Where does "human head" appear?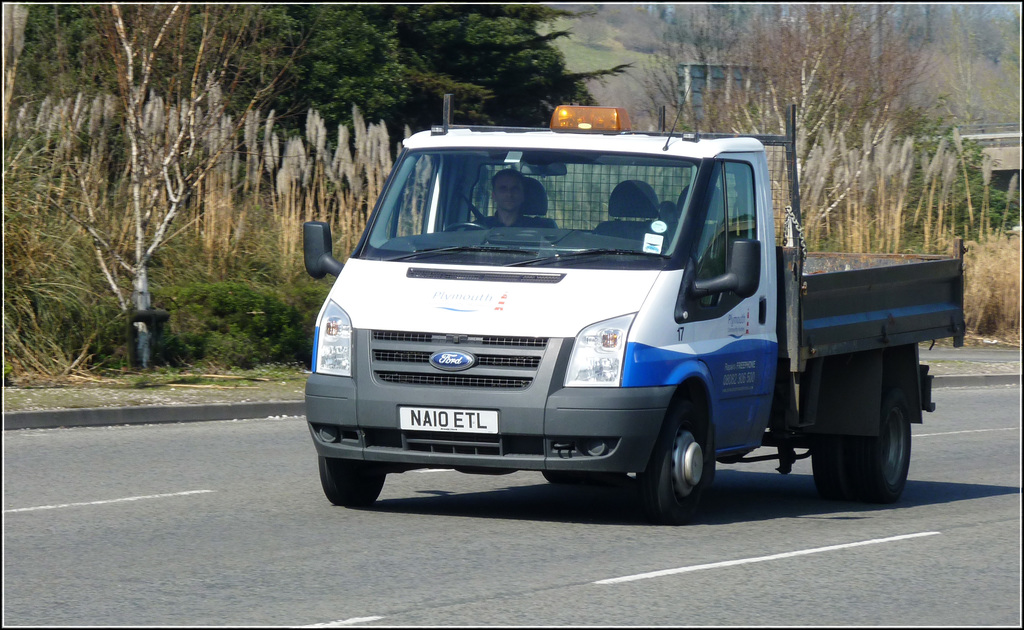
Appears at 490/174/527/216.
